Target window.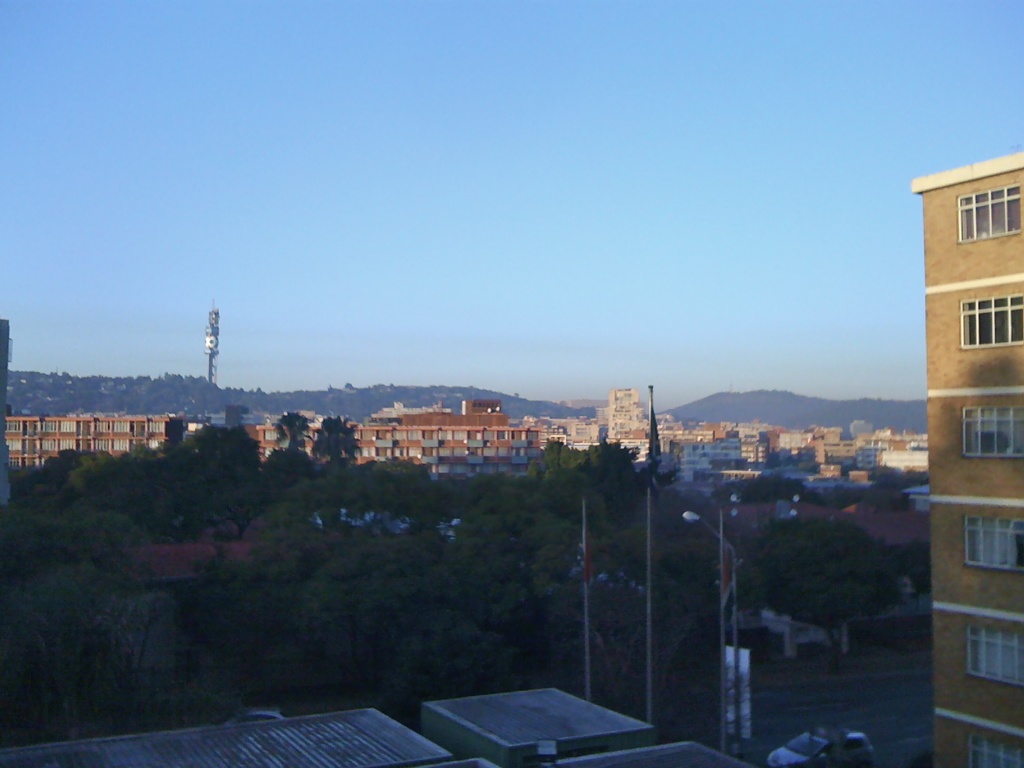
Target region: bbox(146, 440, 163, 454).
